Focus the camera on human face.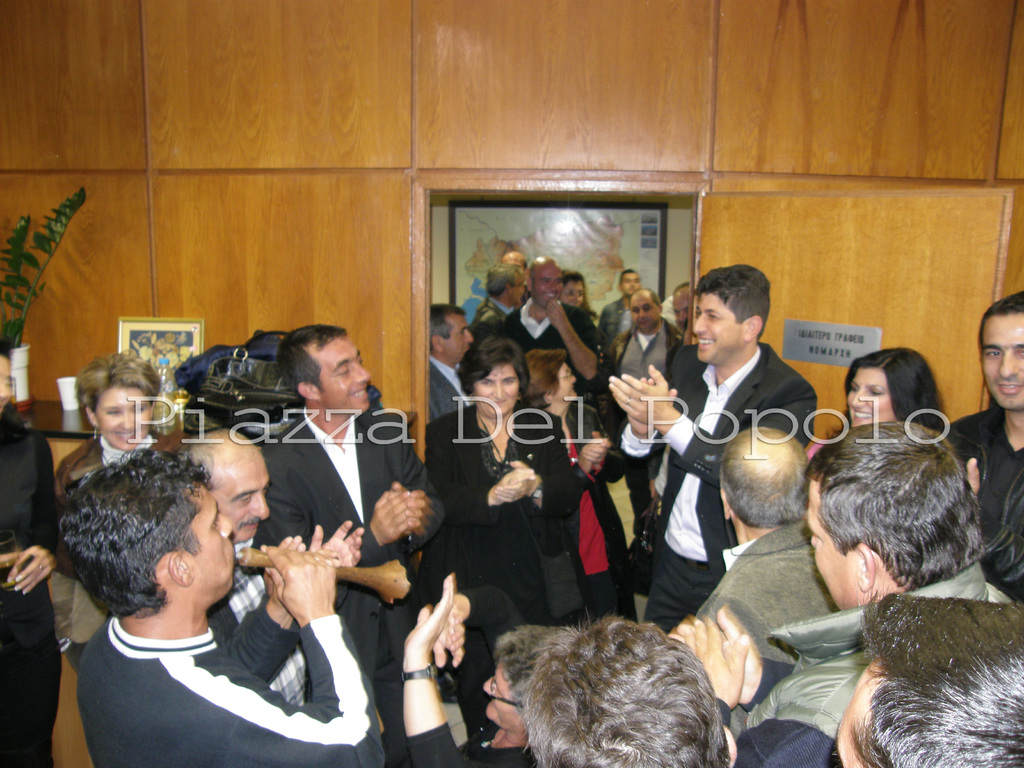
Focus region: {"x1": 95, "y1": 387, "x2": 156, "y2": 440}.
